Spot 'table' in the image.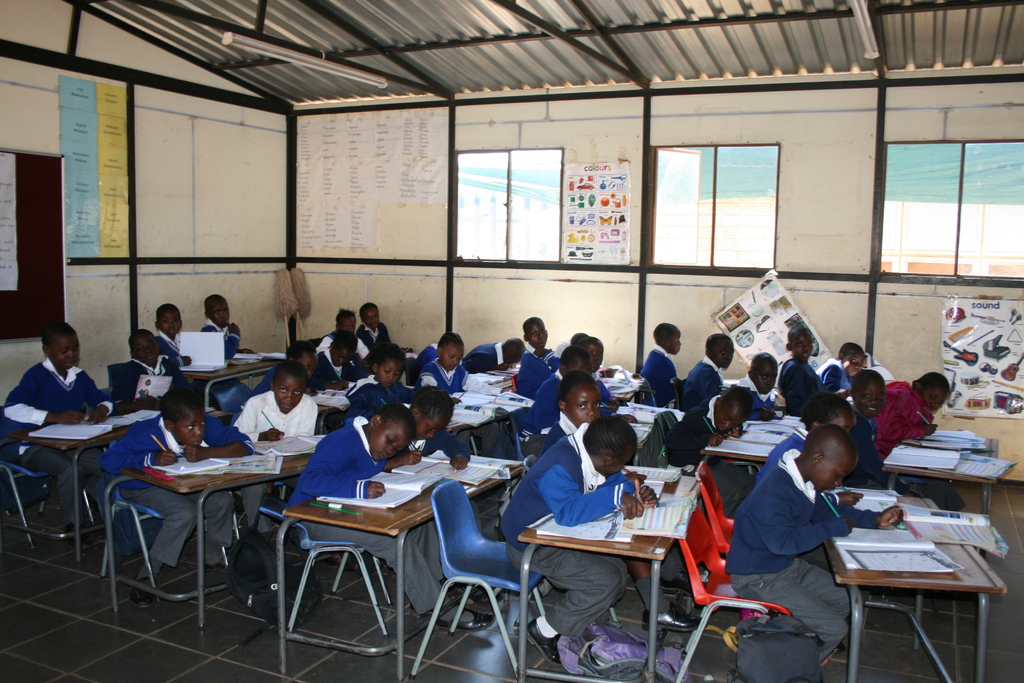
'table' found at <bbox>599, 374, 636, 400</bbox>.
